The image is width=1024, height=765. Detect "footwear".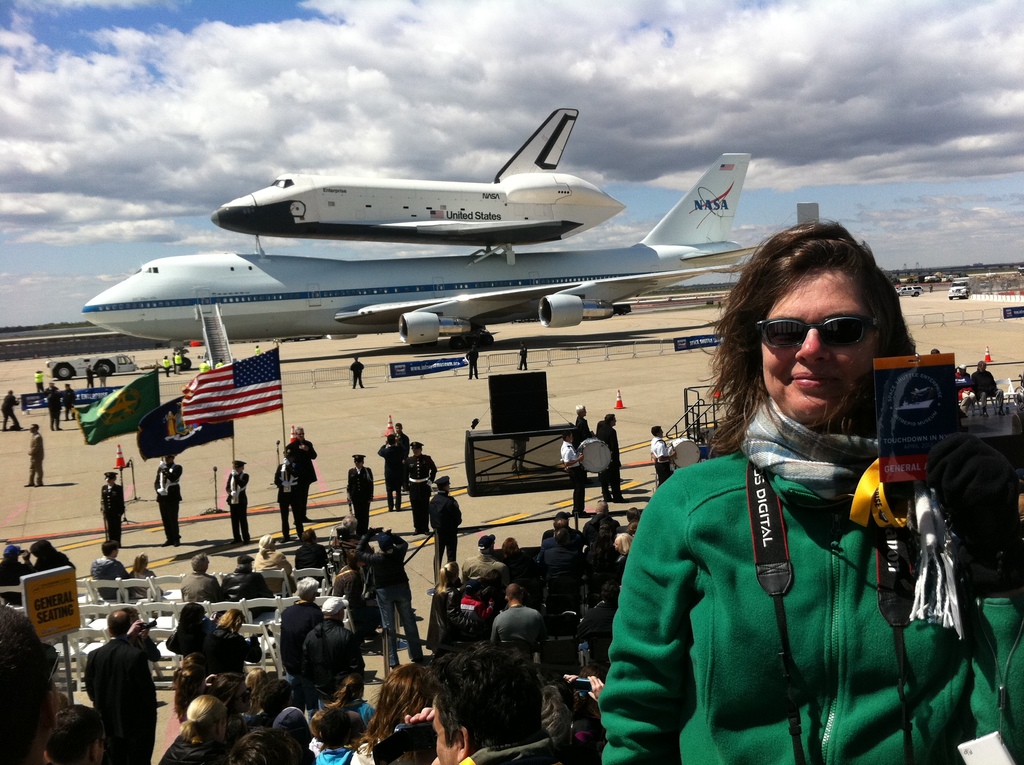
Detection: detection(10, 423, 22, 427).
